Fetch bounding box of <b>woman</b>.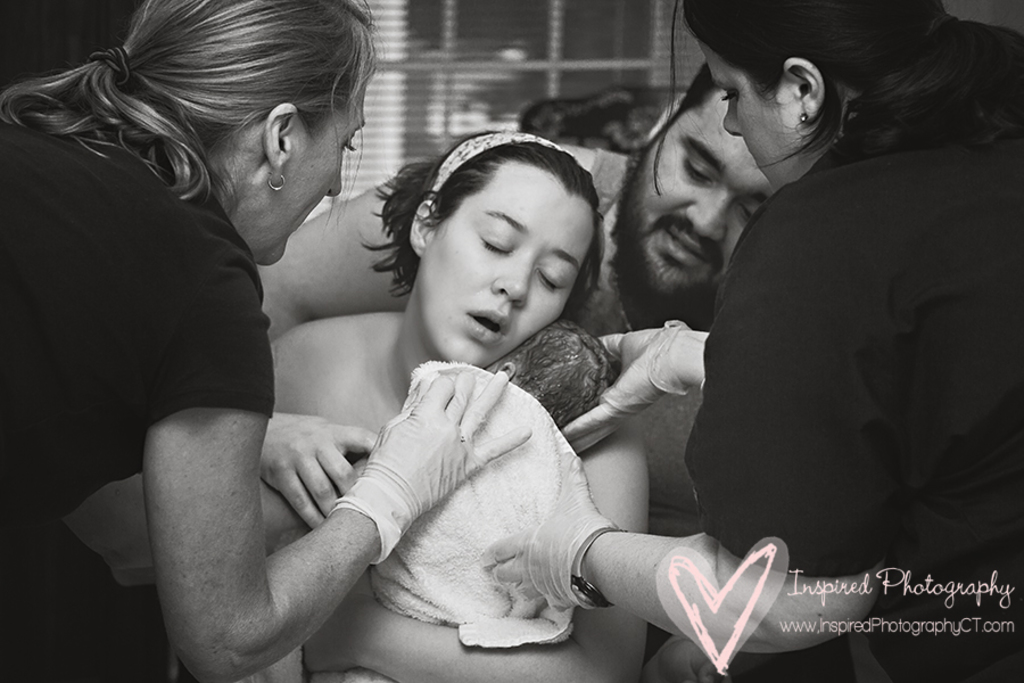
Bbox: crop(18, 14, 388, 632).
